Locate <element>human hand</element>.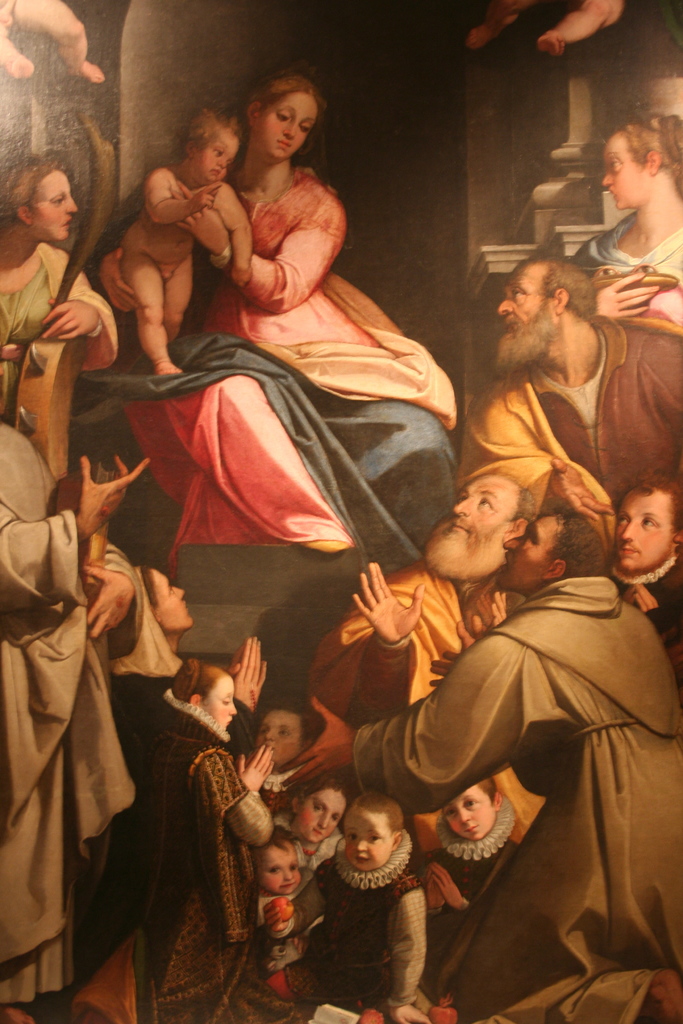
Bounding box: [left=277, top=696, right=359, bottom=803].
